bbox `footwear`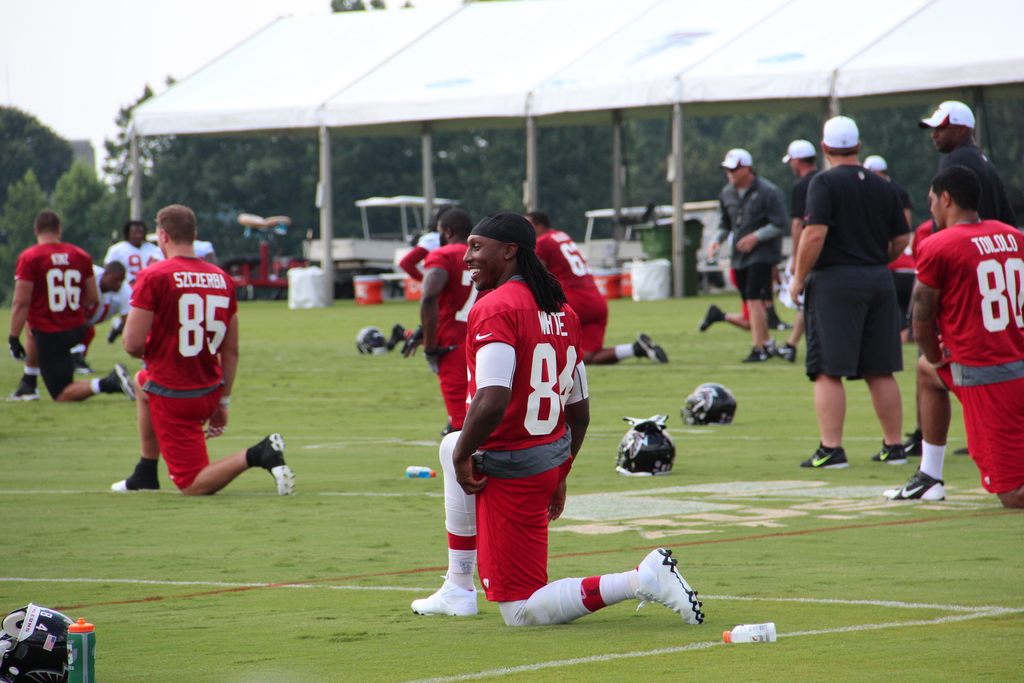
box(411, 566, 479, 616)
